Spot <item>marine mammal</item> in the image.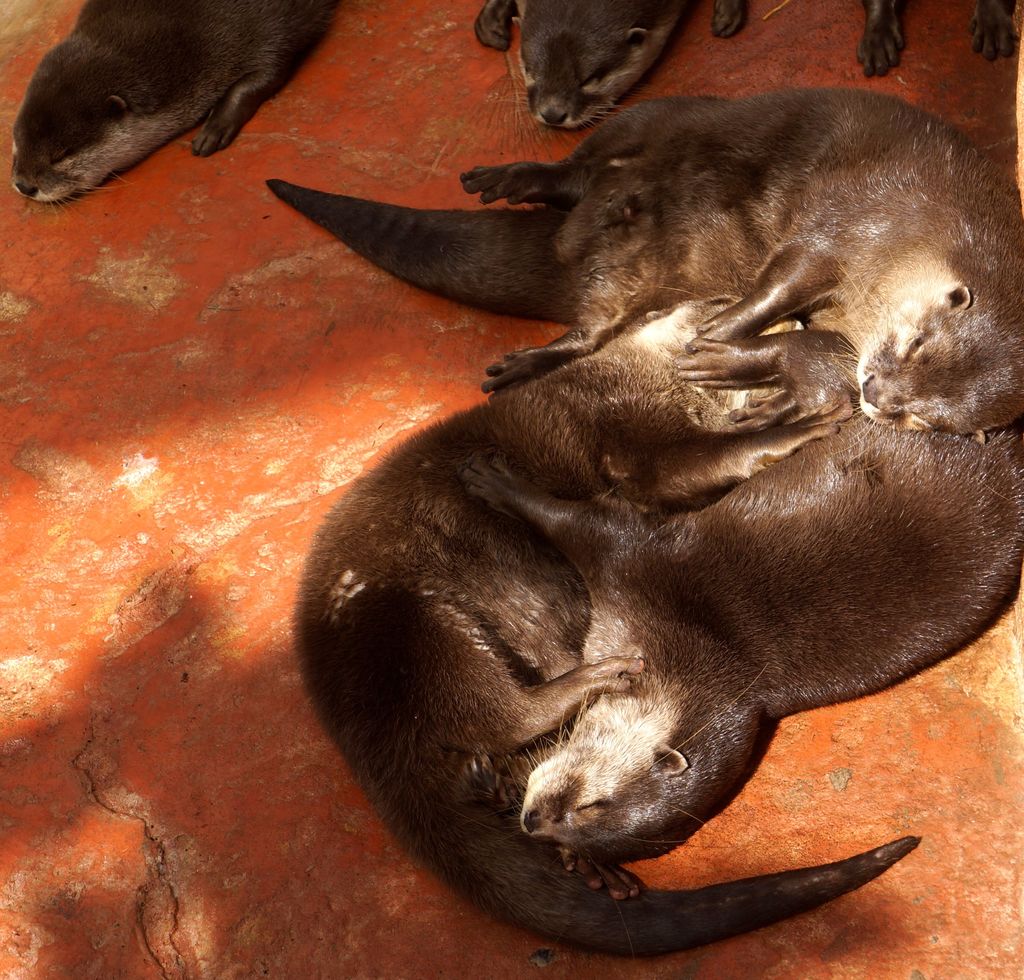
<item>marine mammal</item> found at box(290, 294, 927, 961).
